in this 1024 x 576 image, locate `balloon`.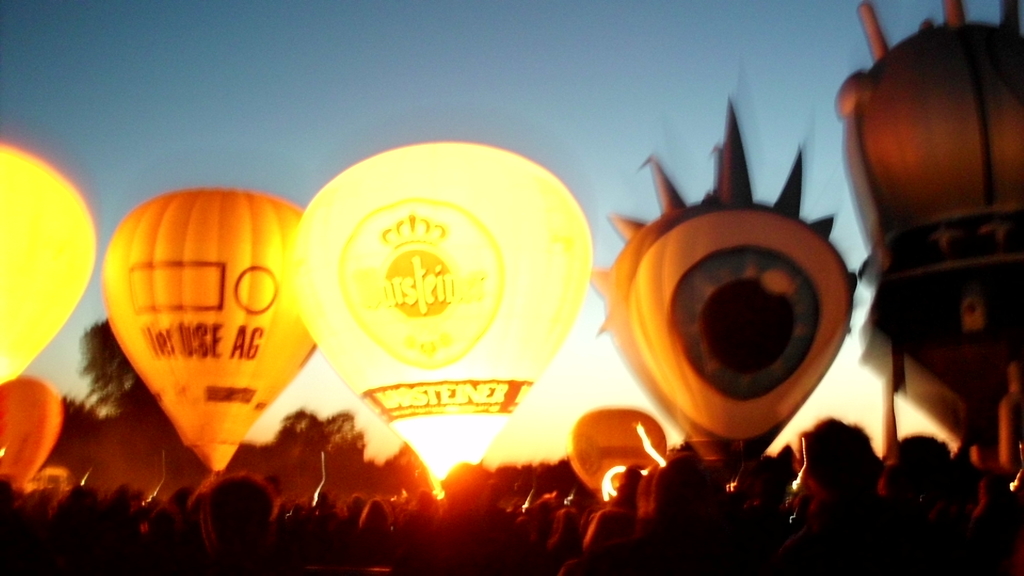
Bounding box: [287,134,596,497].
